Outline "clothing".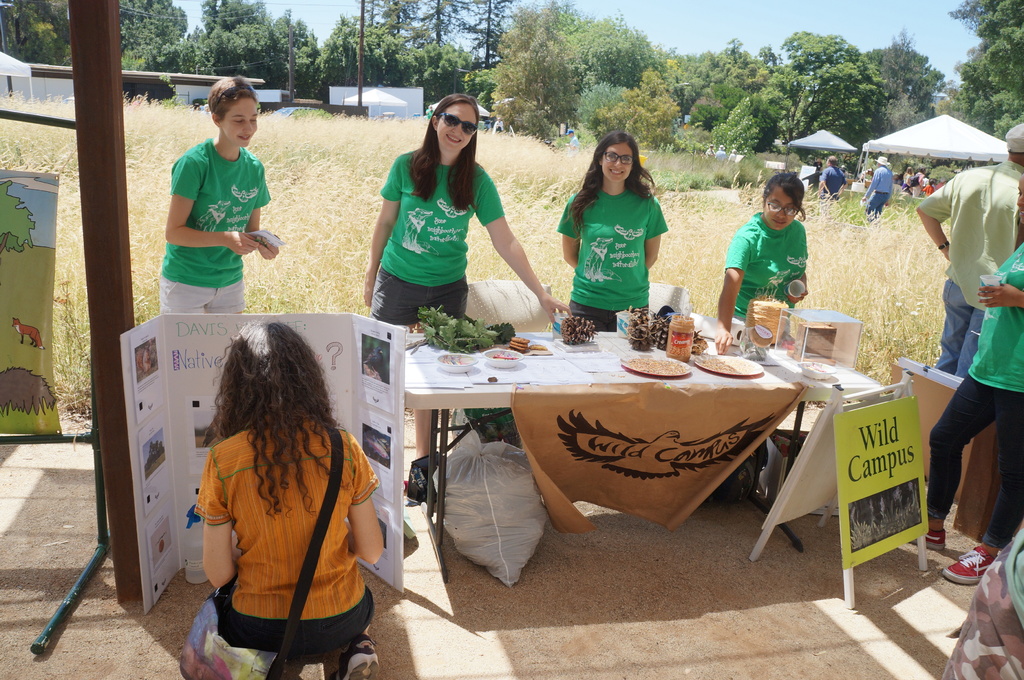
Outline: 159 138 273 322.
